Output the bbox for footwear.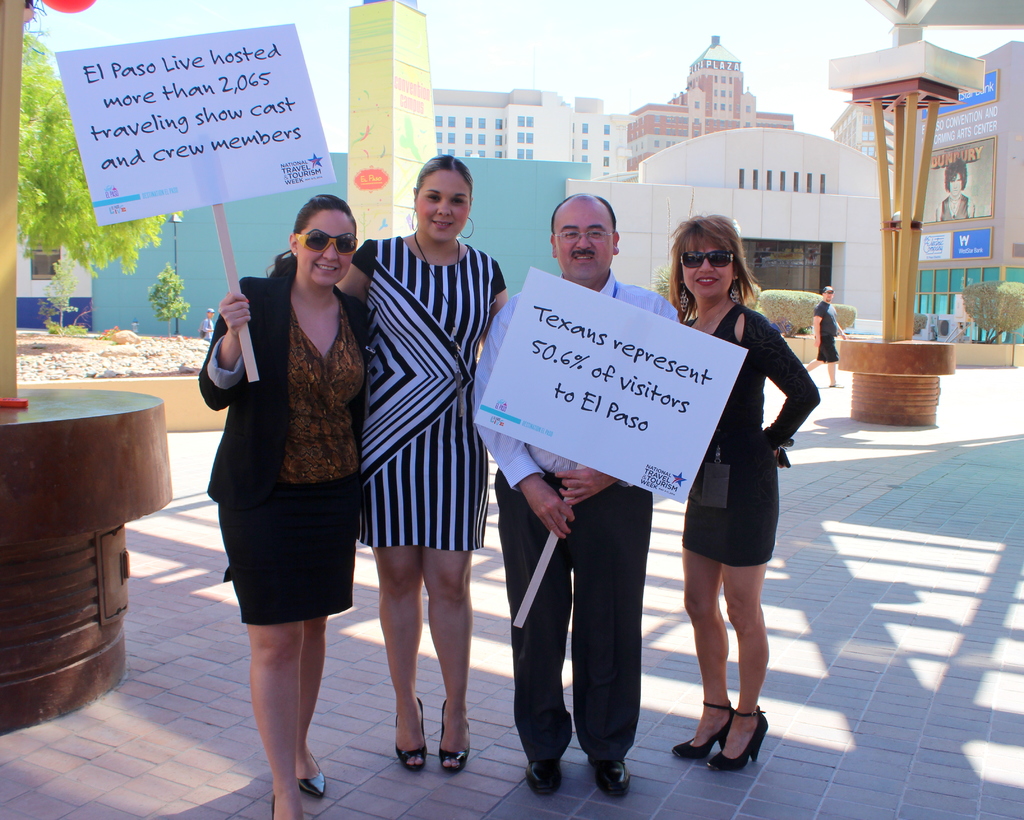
[707, 704, 765, 773].
